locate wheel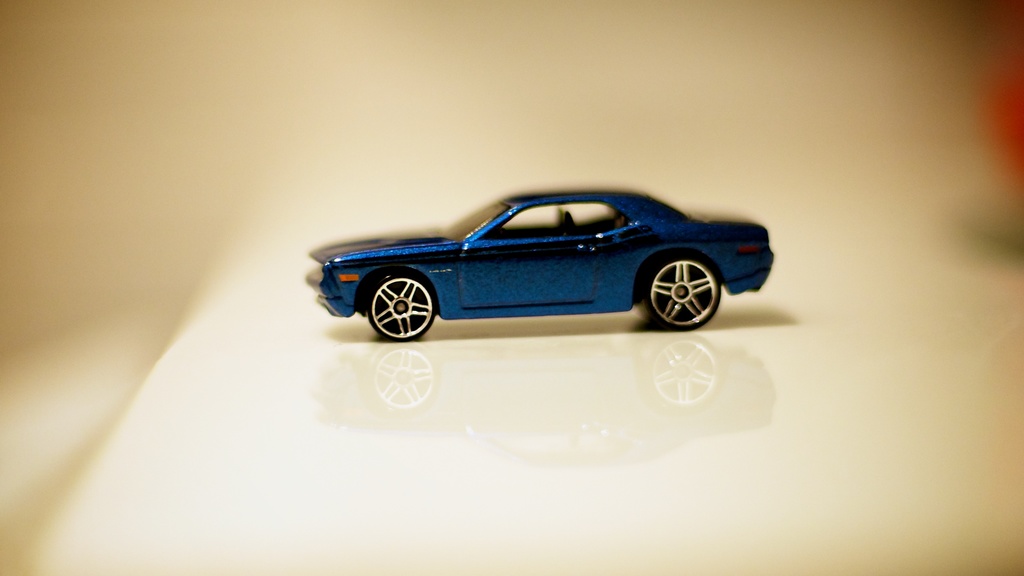
(left=368, top=268, right=440, bottom=342)
